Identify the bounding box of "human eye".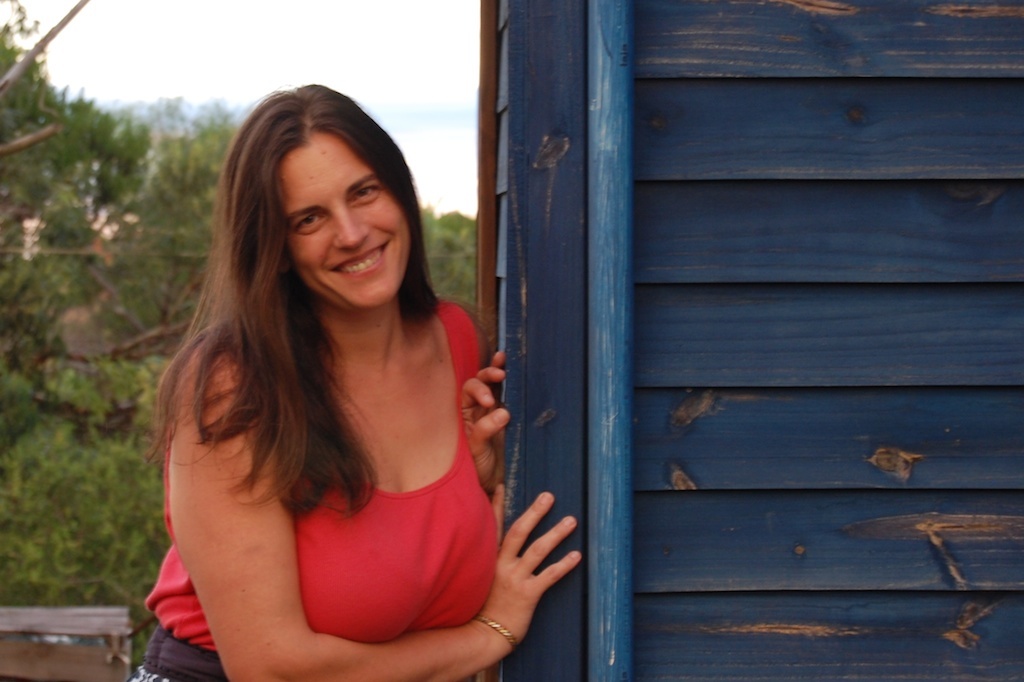
{"left": 347, "top": 186, "right": 381, "bottom": 205}.
